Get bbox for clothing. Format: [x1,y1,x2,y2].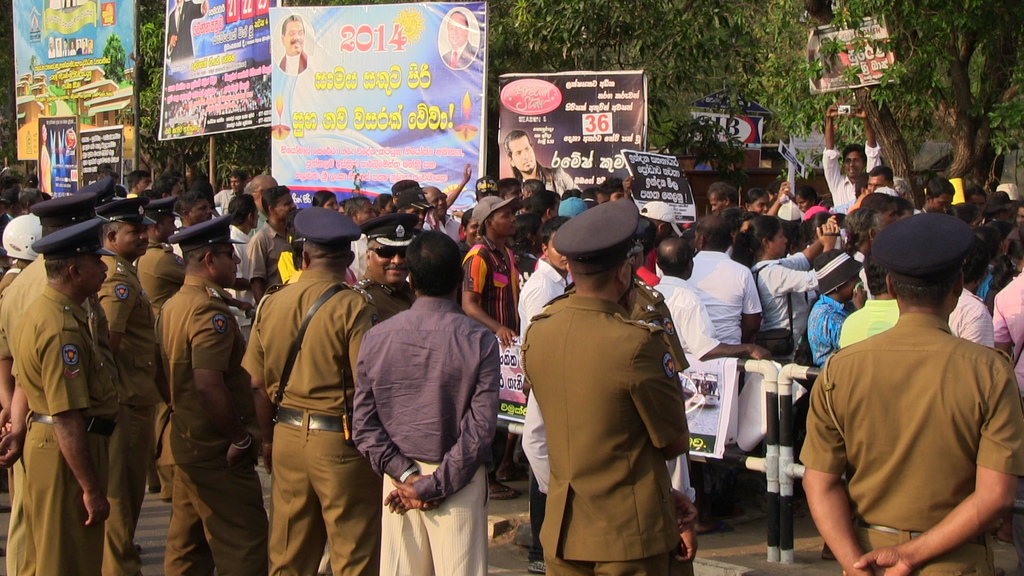
[822,141,854,216].
